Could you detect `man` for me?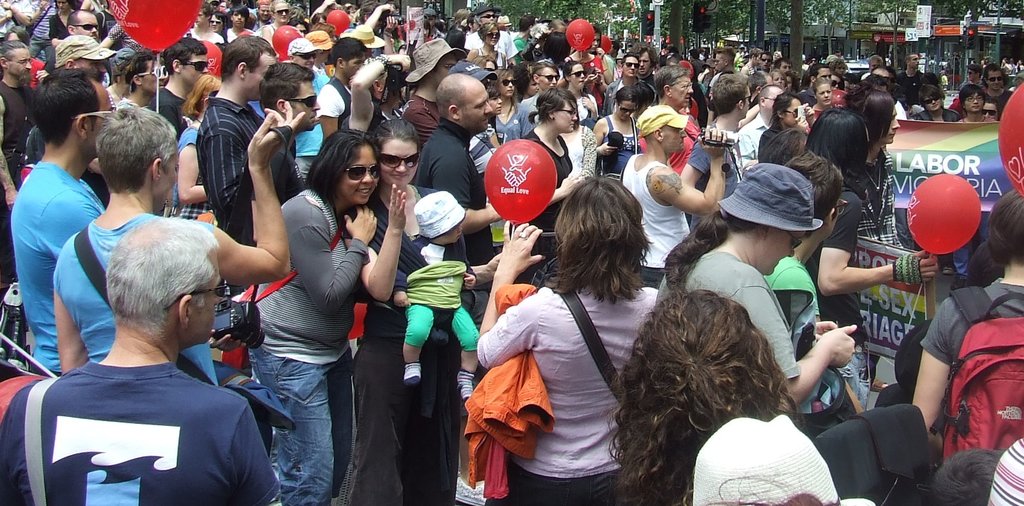
Detection result: (left=53, top=6, right=95, bottom=46).
